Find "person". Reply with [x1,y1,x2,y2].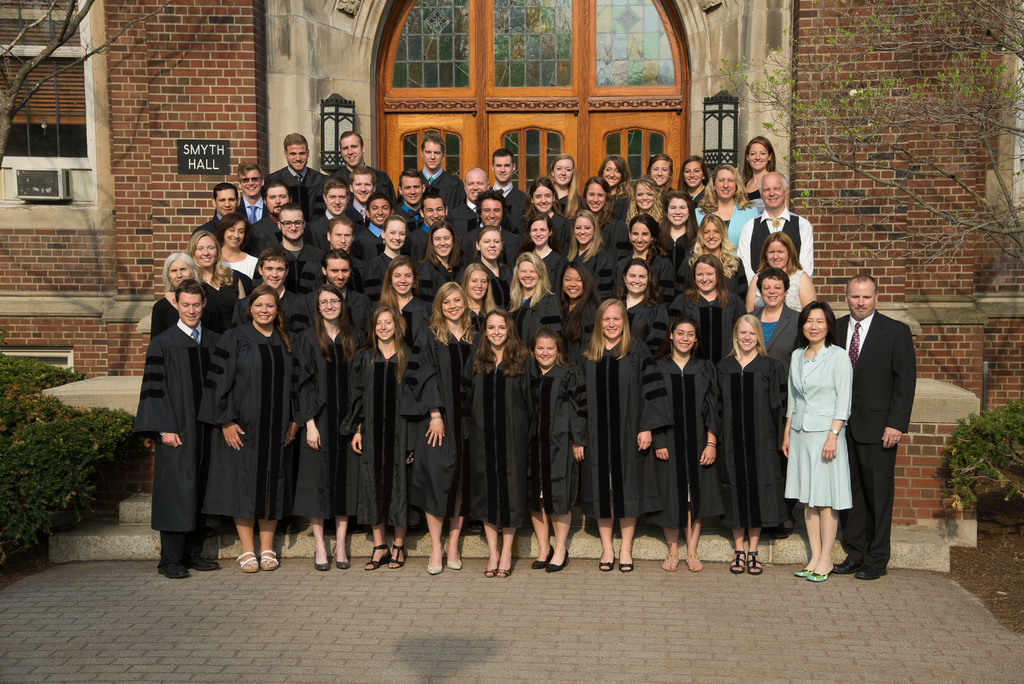
[550,153,587,223].
